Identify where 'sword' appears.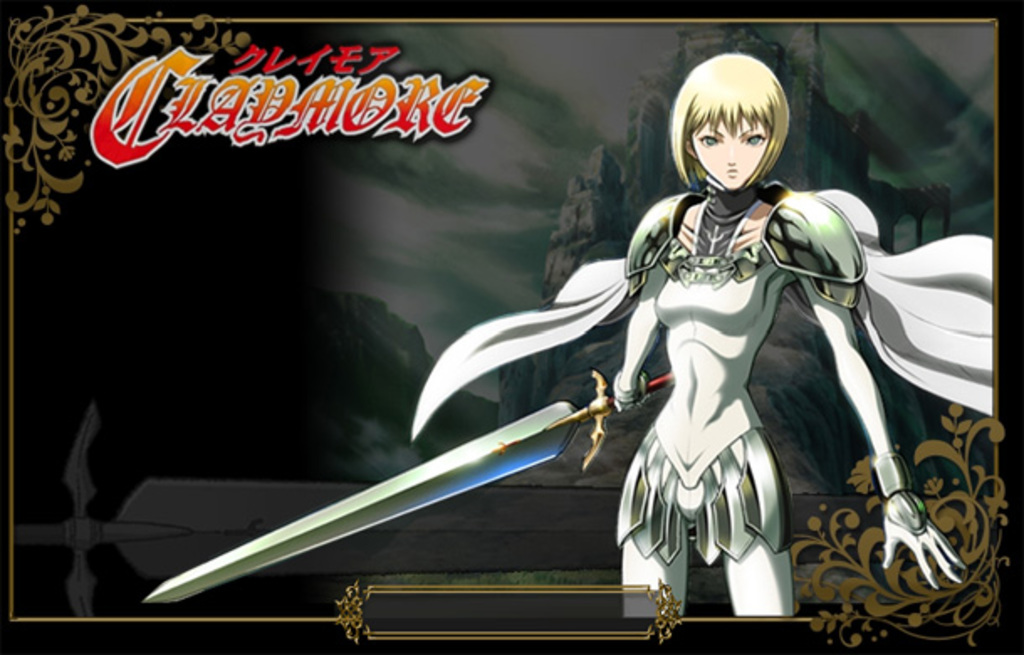
Appears at [10, 405, 883, 620].
